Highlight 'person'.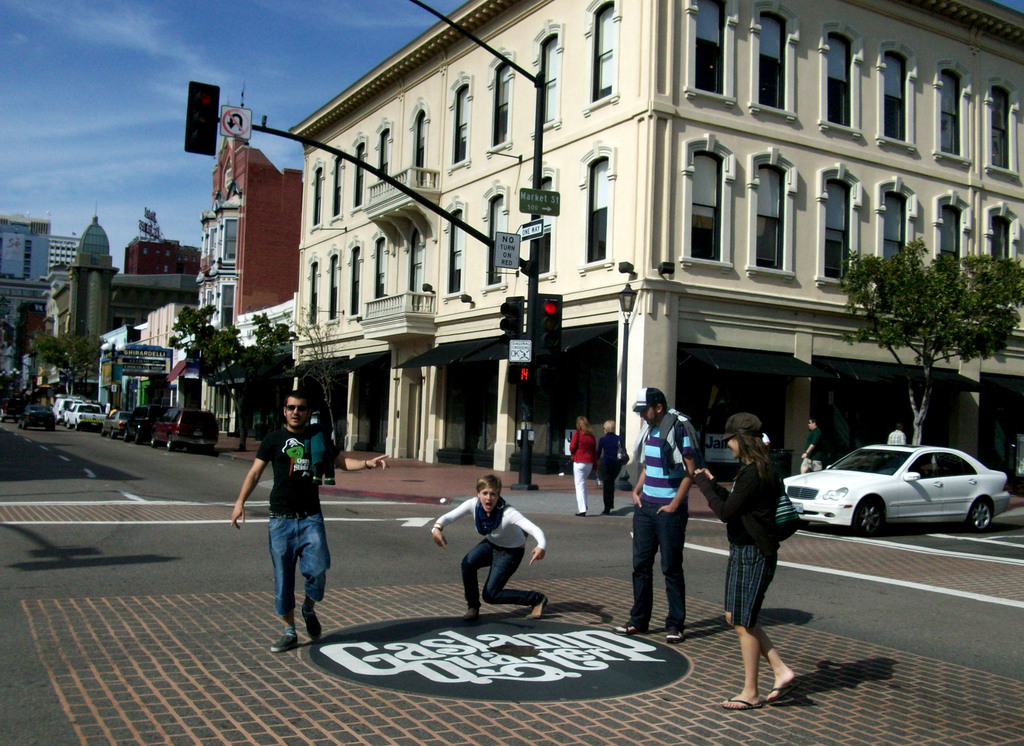
Highlighted region: <box>886,423,908,442</box>.
